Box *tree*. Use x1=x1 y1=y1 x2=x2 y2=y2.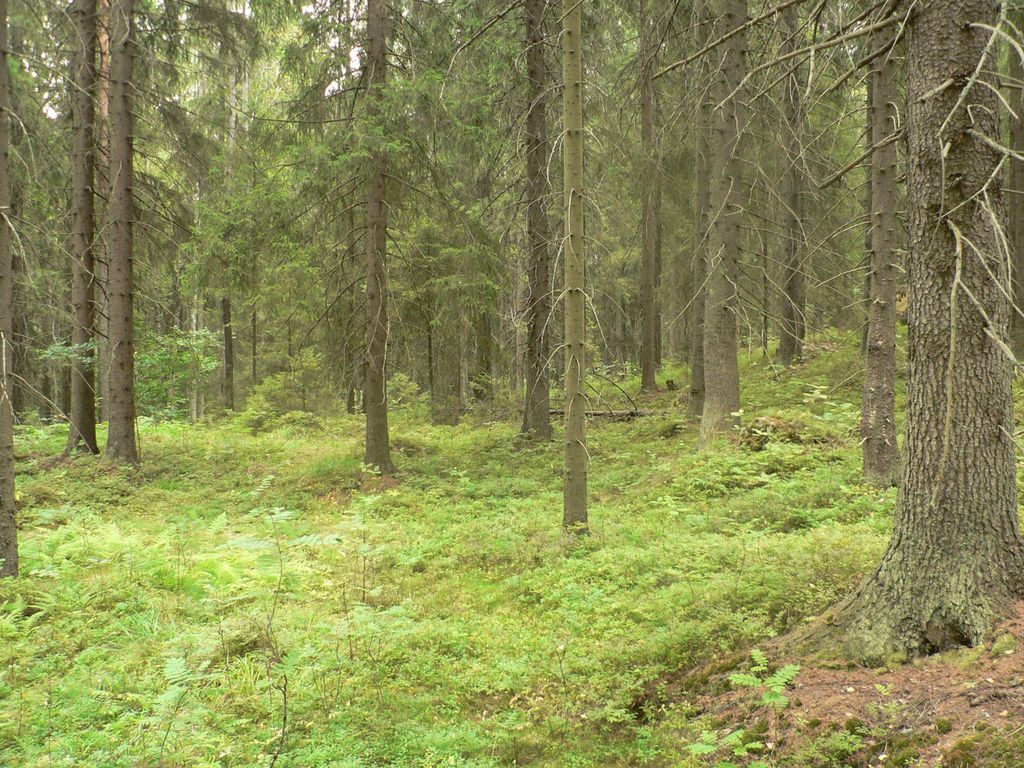
x1=456 y1=0 x2=673 y2=550.
